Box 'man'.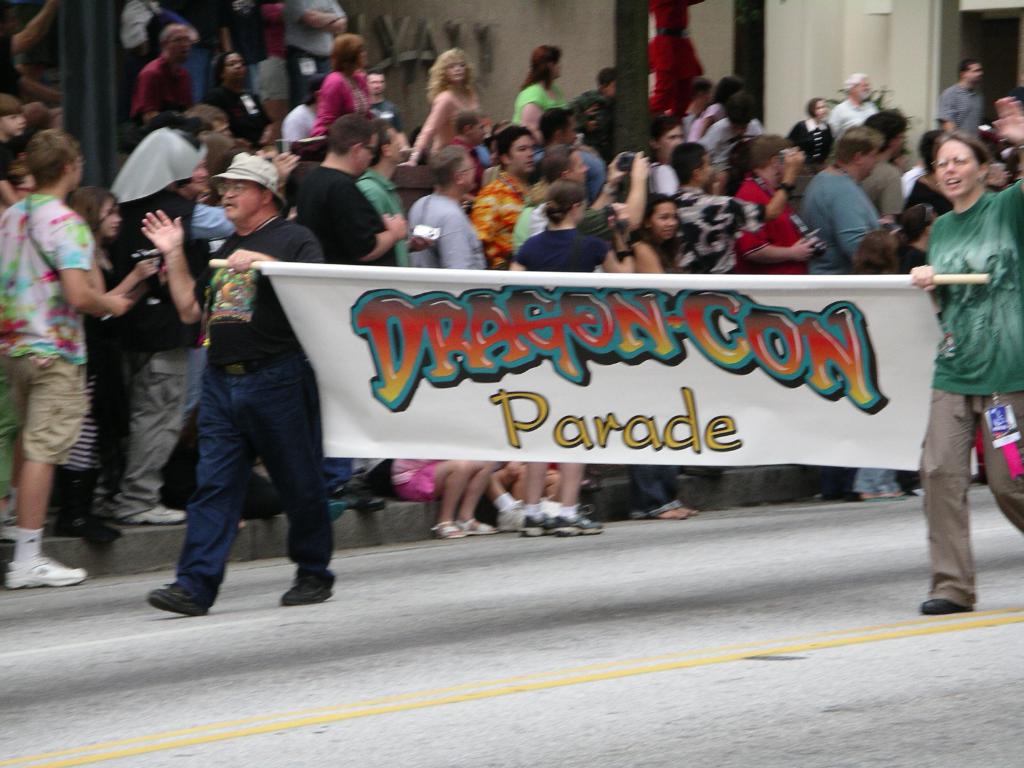
[132,152,327,614].
